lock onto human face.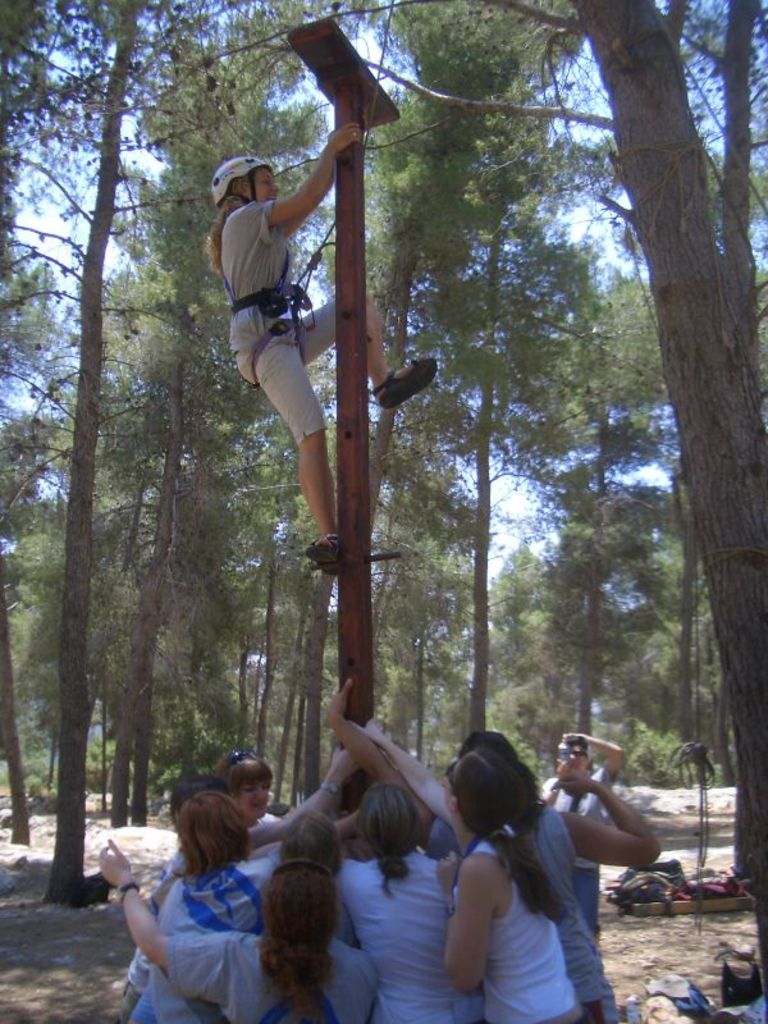
Locked: locate(568, 742, 589, 769).
